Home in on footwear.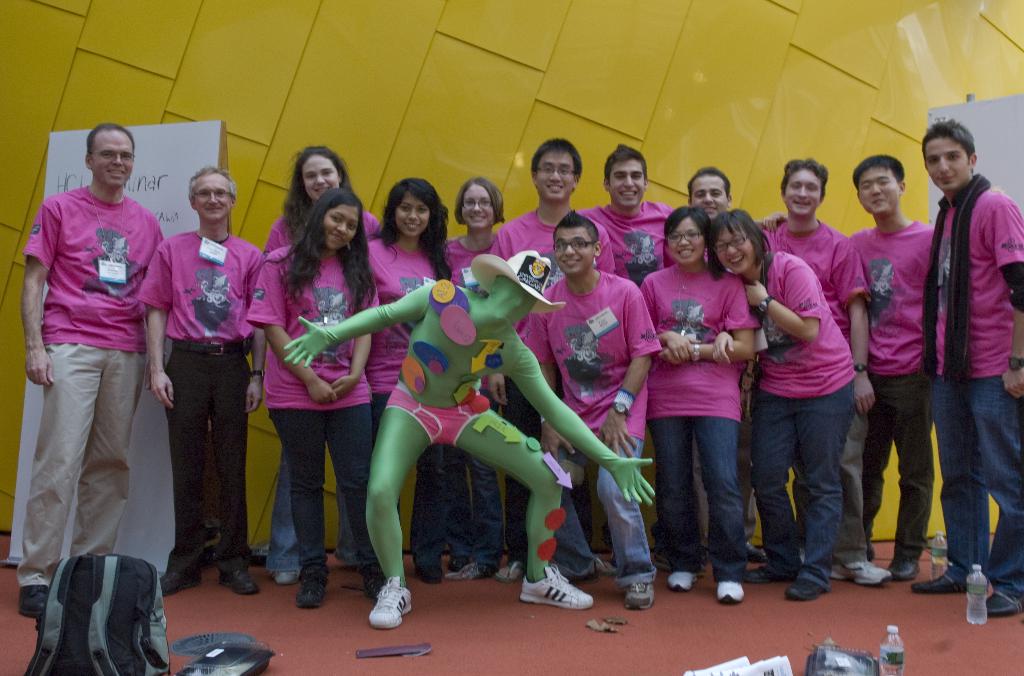
Homed in at x1=708, y1=577, x2=740, y2=606.
